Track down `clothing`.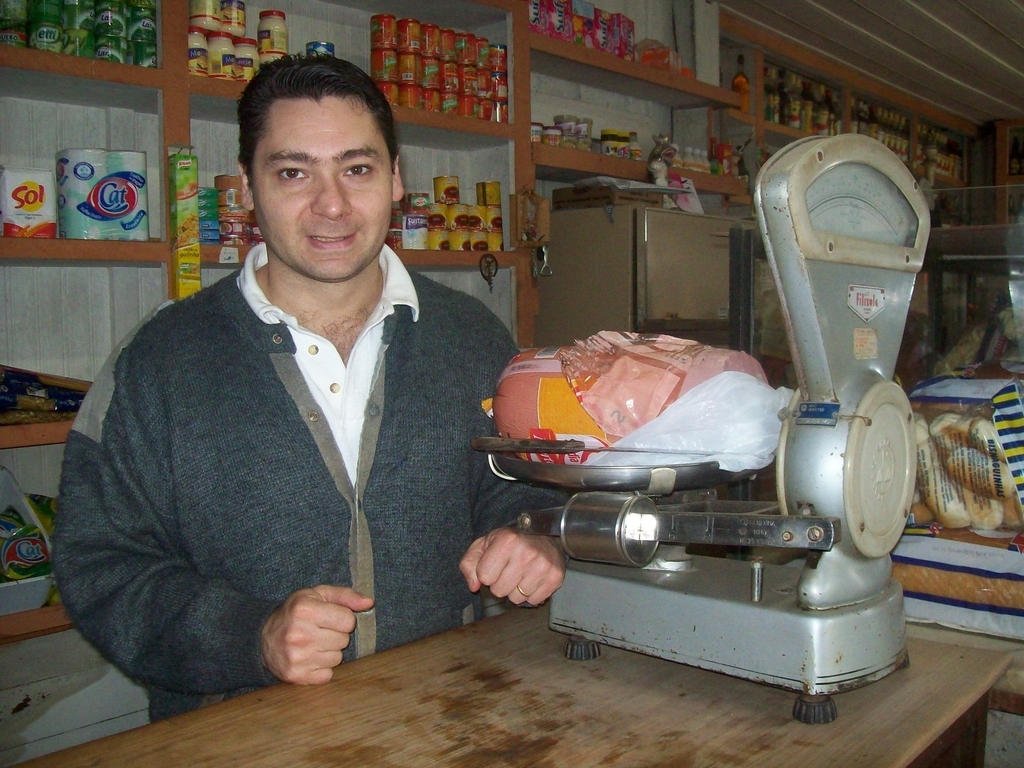
Tracked to <region>56, 208, 513, 730</region>.
